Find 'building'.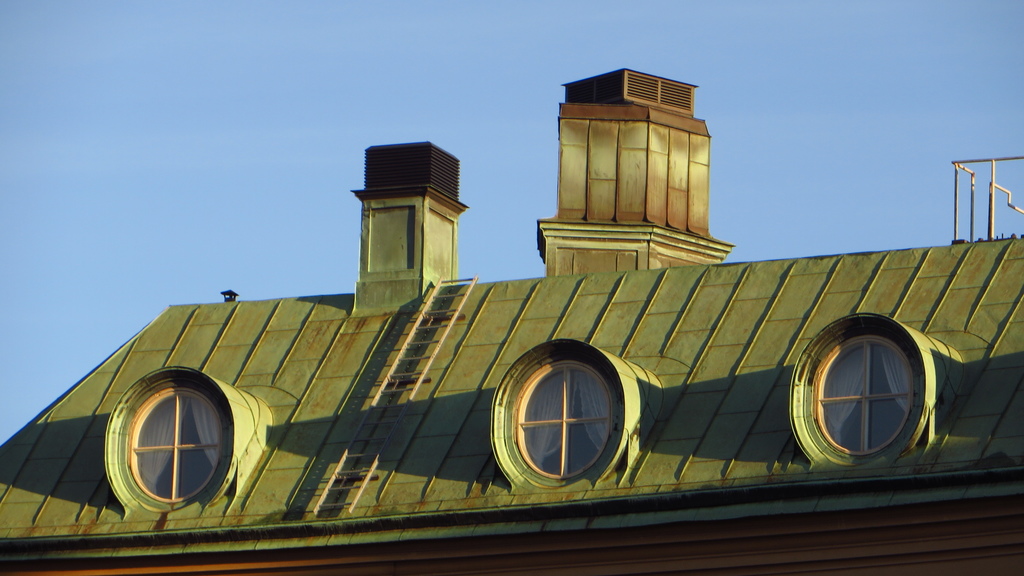
(0,67,1023,575).
